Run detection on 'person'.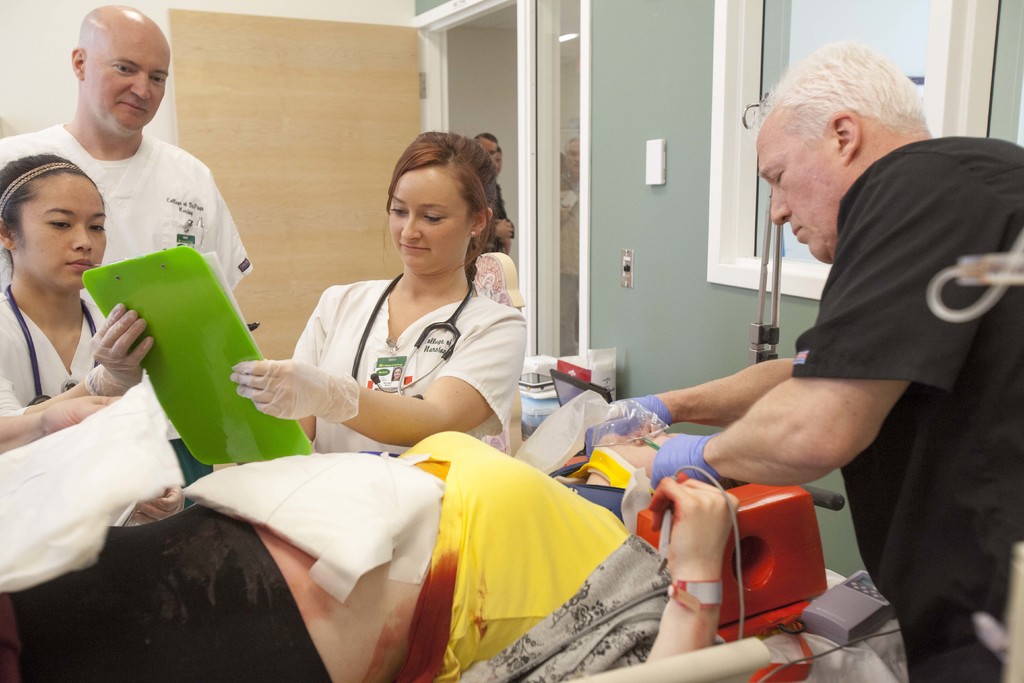
Result: [left=703, top=45, right=1009, bottom=610].
